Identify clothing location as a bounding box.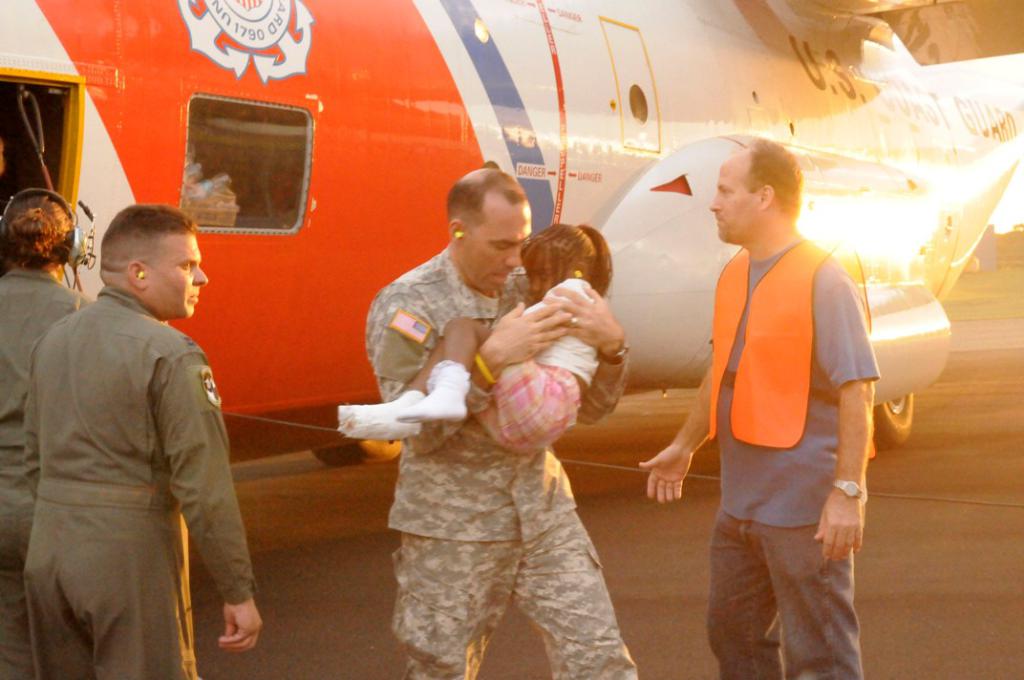
left=475, top=269, right=618, bottom=453.
